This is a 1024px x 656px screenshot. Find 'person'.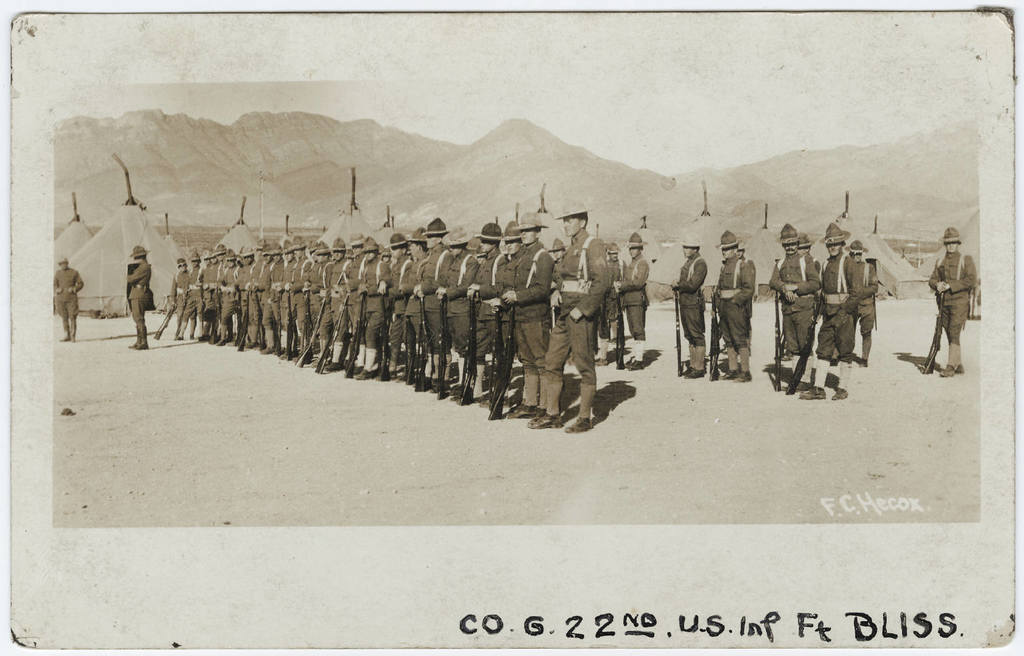
Bounding box: l=44, t=263, r=86, b=332.
